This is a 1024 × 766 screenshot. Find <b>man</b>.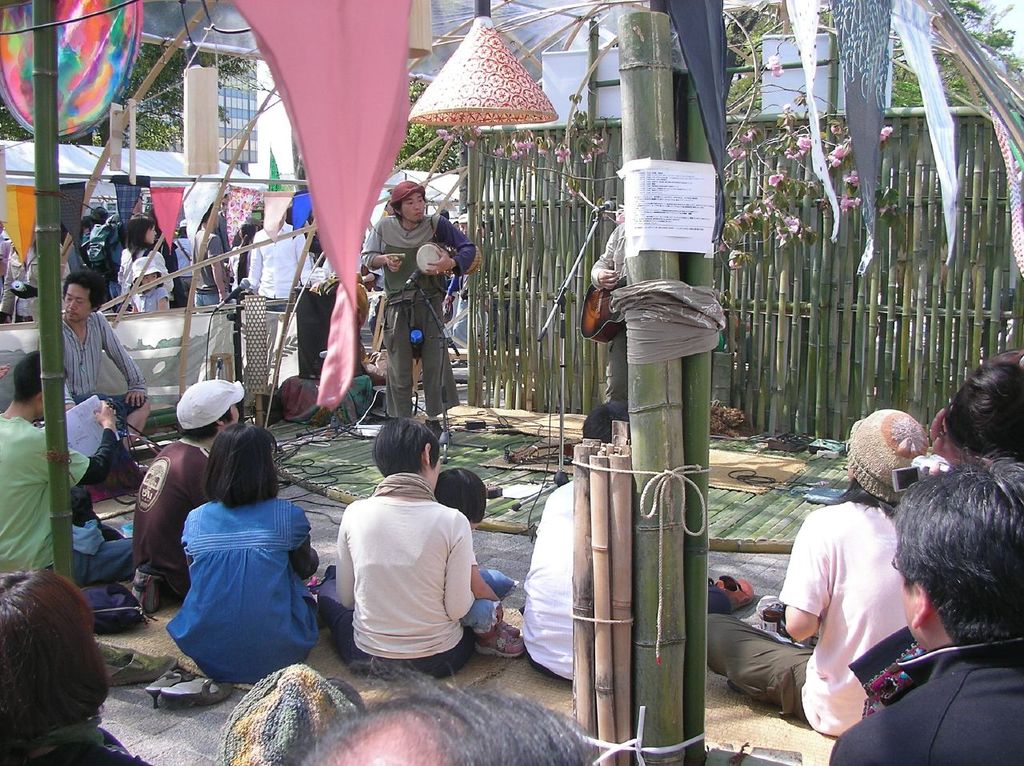
Bounding box: 35/272/147/453.
